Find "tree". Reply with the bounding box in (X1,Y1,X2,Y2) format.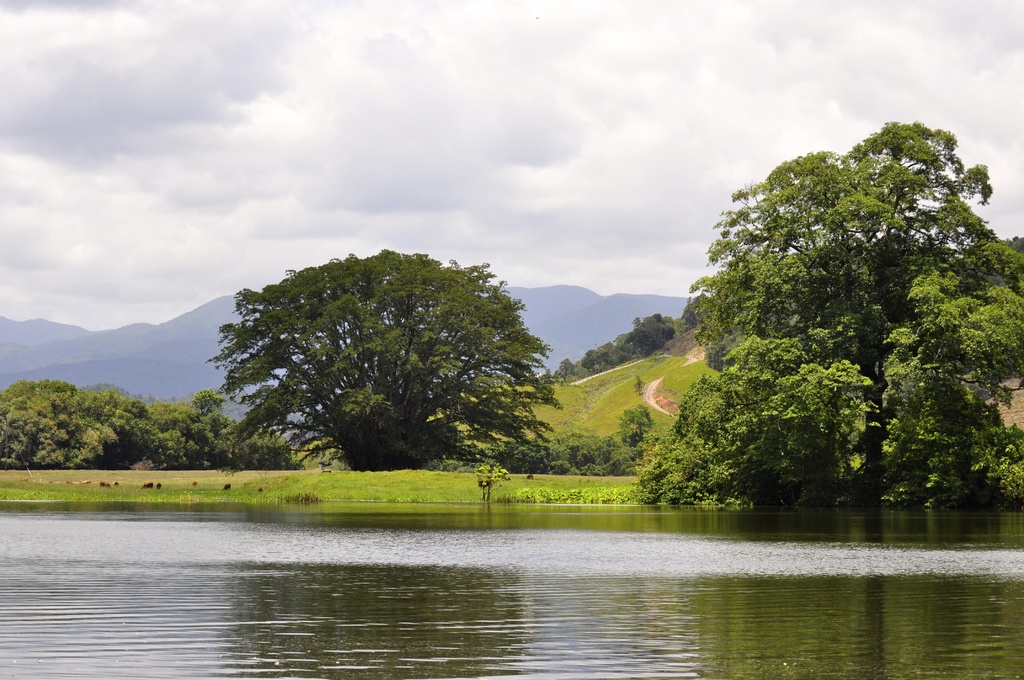
(223,225,557,477).
